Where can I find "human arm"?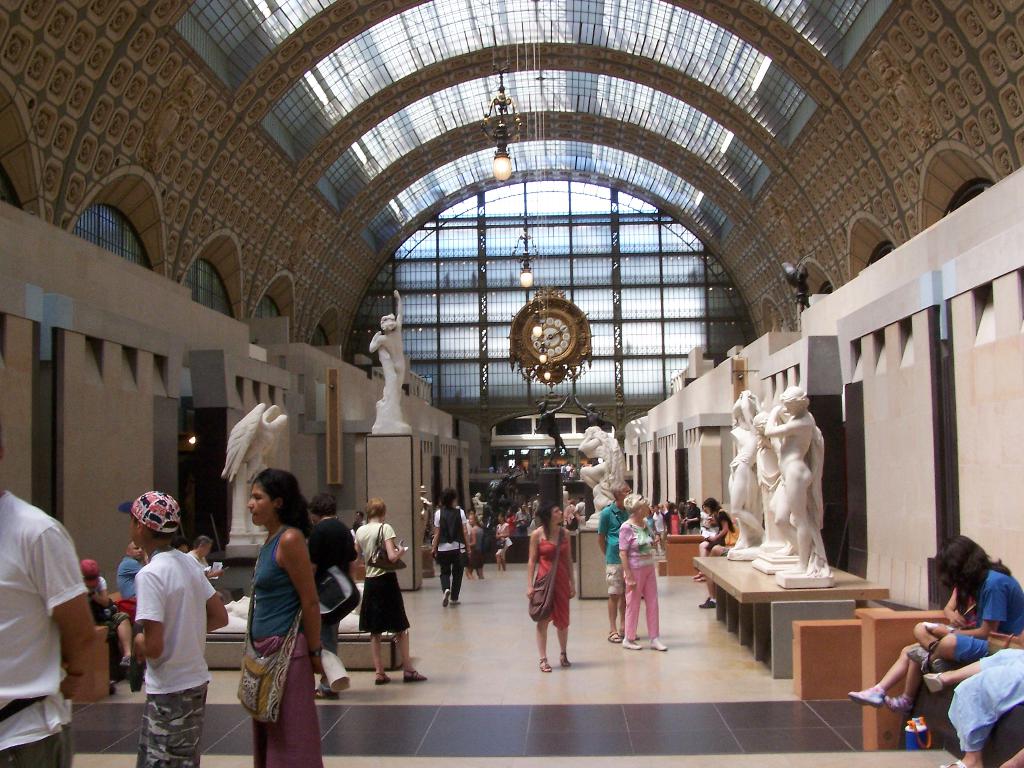
You can find it at bbox(680, 513, 691, 520).
